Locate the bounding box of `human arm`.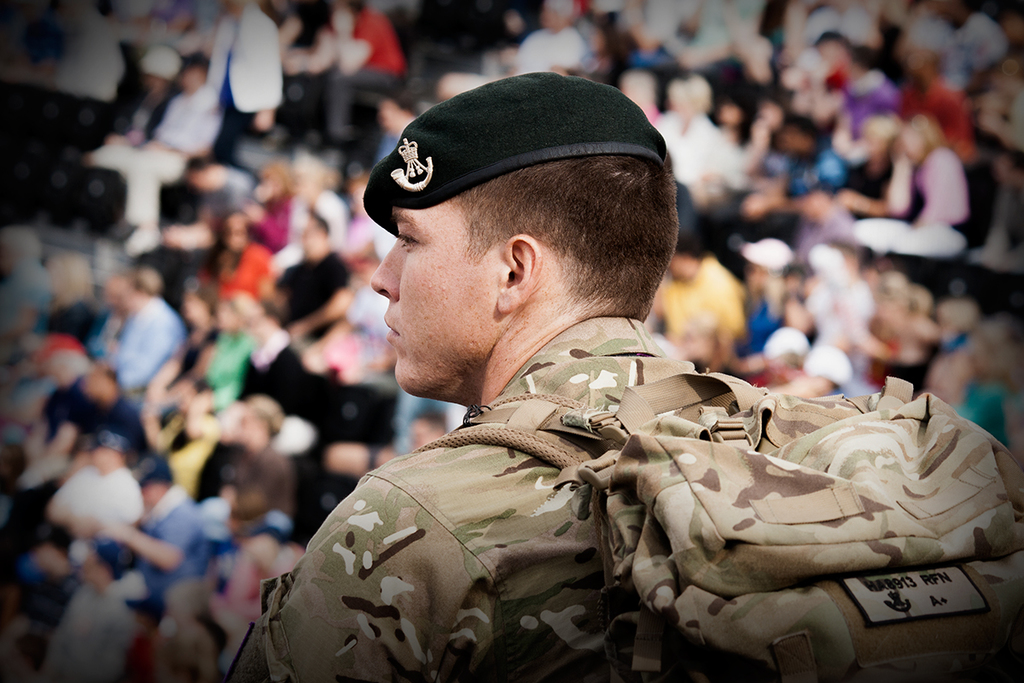
Bounding box: bbox=(75, 555, 132, 630).
